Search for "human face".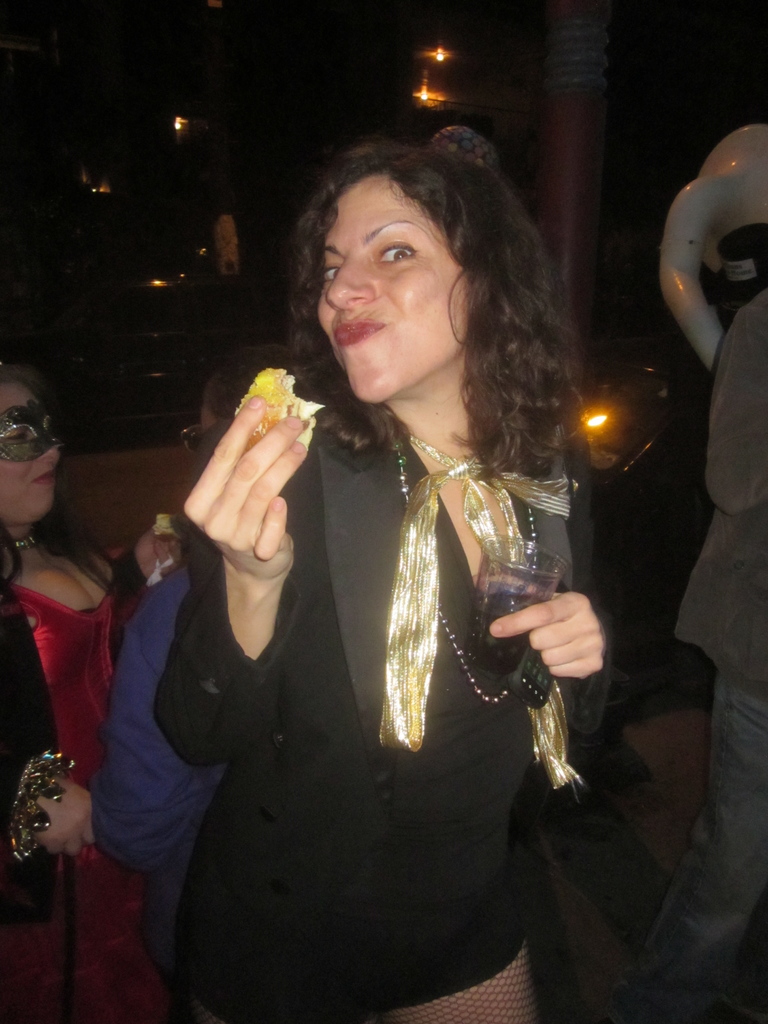
Found at bbox(0, 380, 54, 518).
